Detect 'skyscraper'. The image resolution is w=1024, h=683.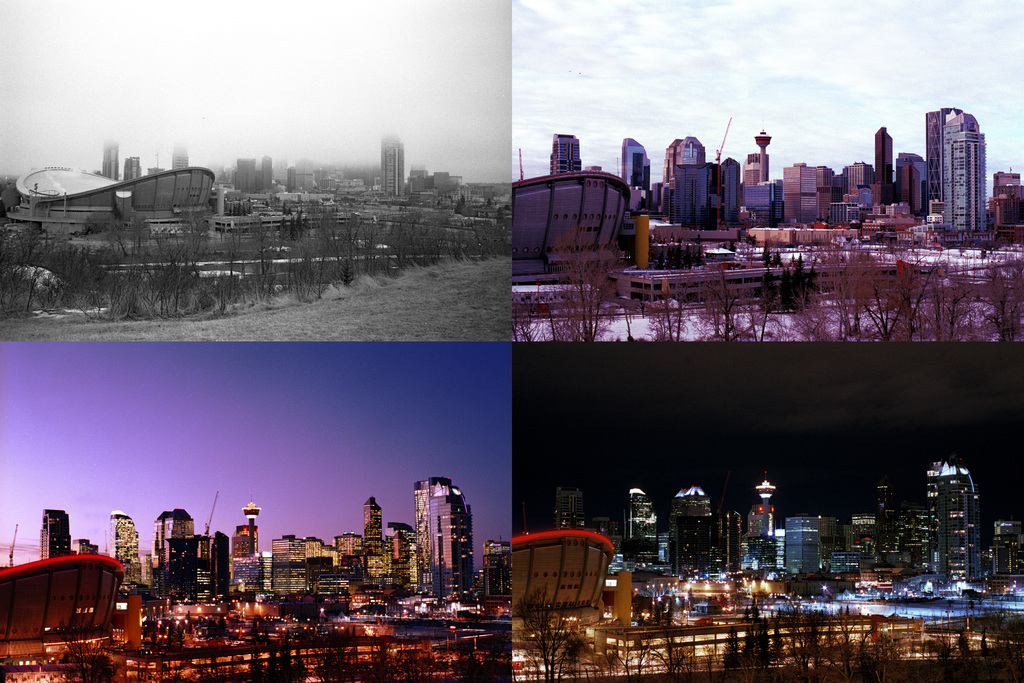
938:110:984:236.
